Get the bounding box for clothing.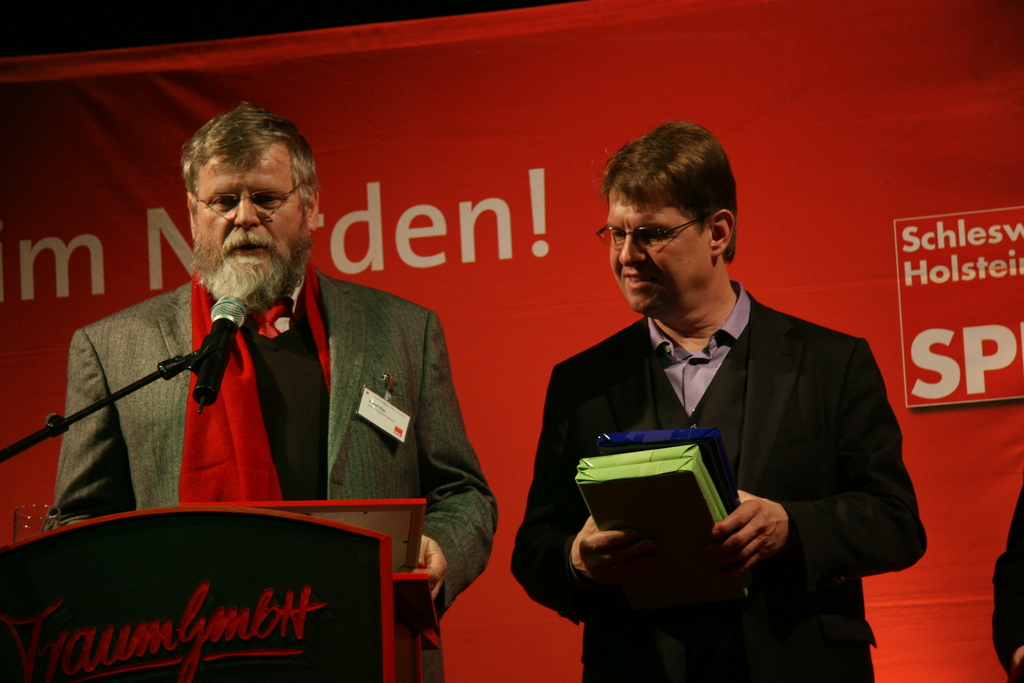
x1=61 y1=252 x2=474 y2=577.
